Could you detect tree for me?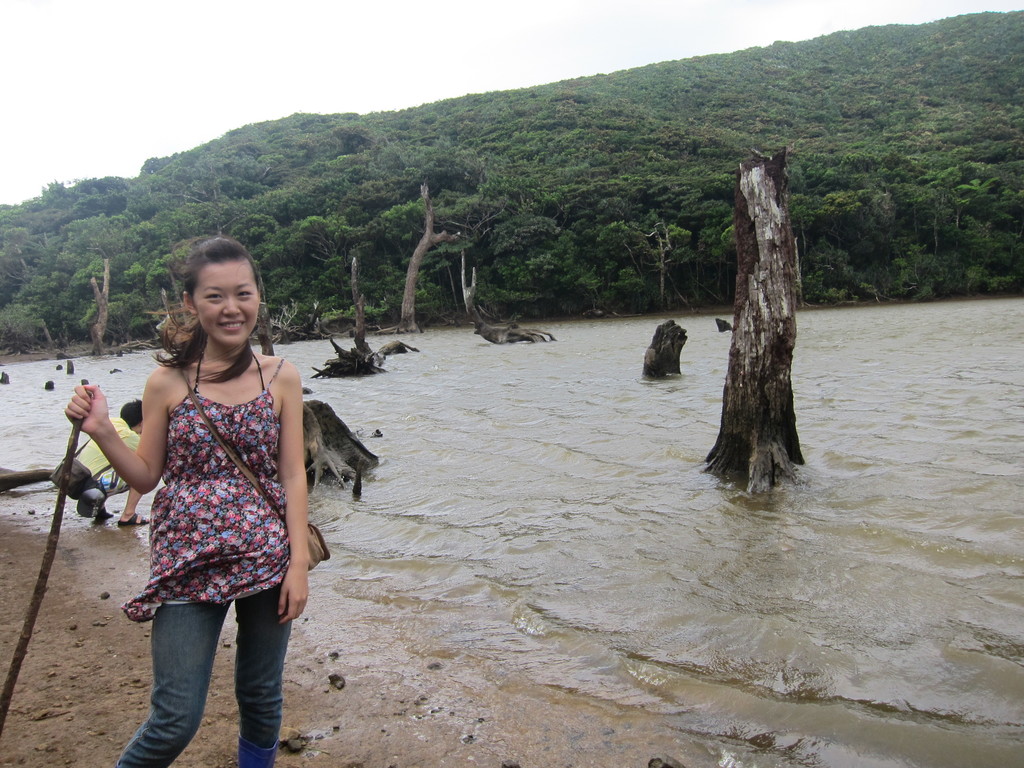
Detection result: <box>671,97,849,504</box>.
